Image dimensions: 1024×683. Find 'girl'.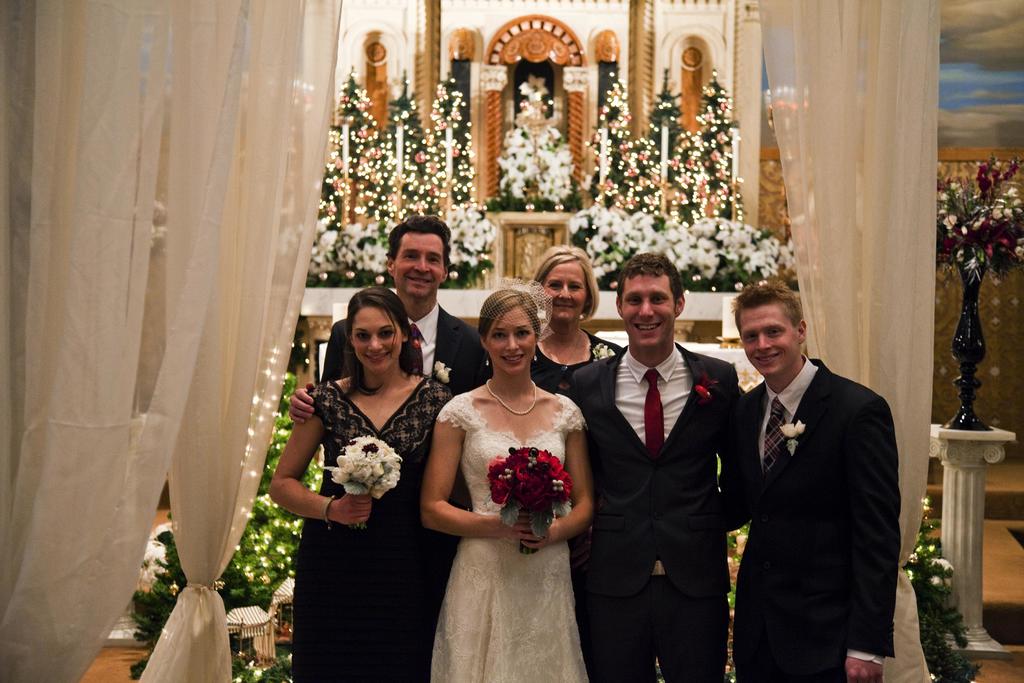
[271,288,467,682].
